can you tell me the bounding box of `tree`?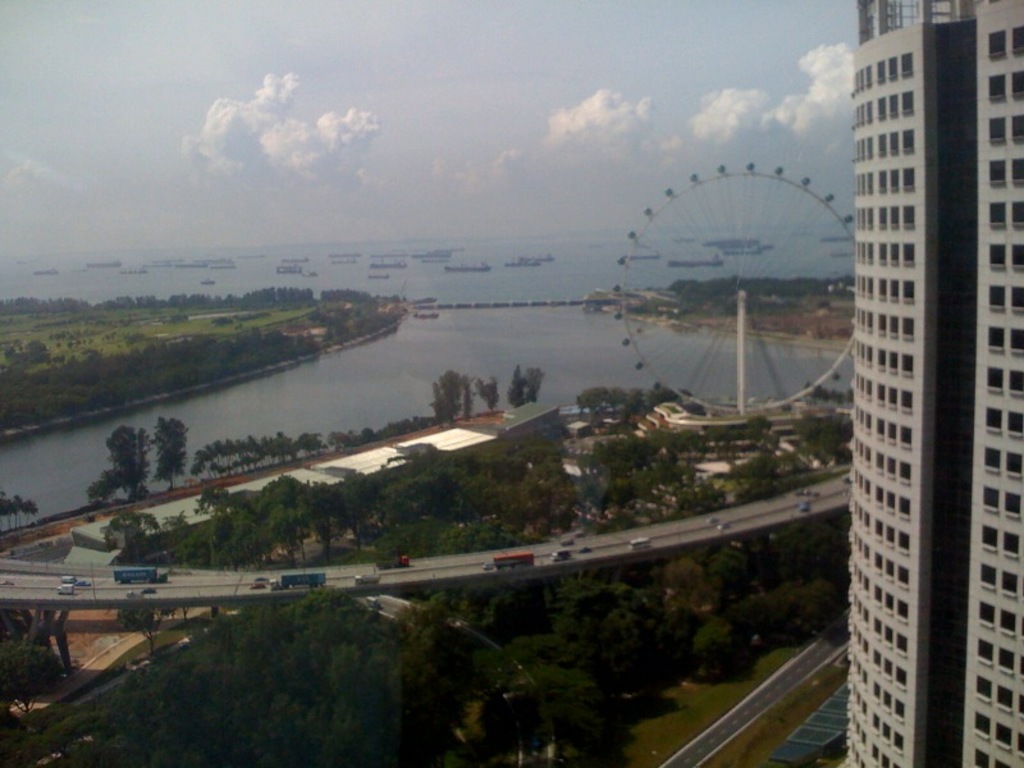
crop(511, 625, 626, 760).
